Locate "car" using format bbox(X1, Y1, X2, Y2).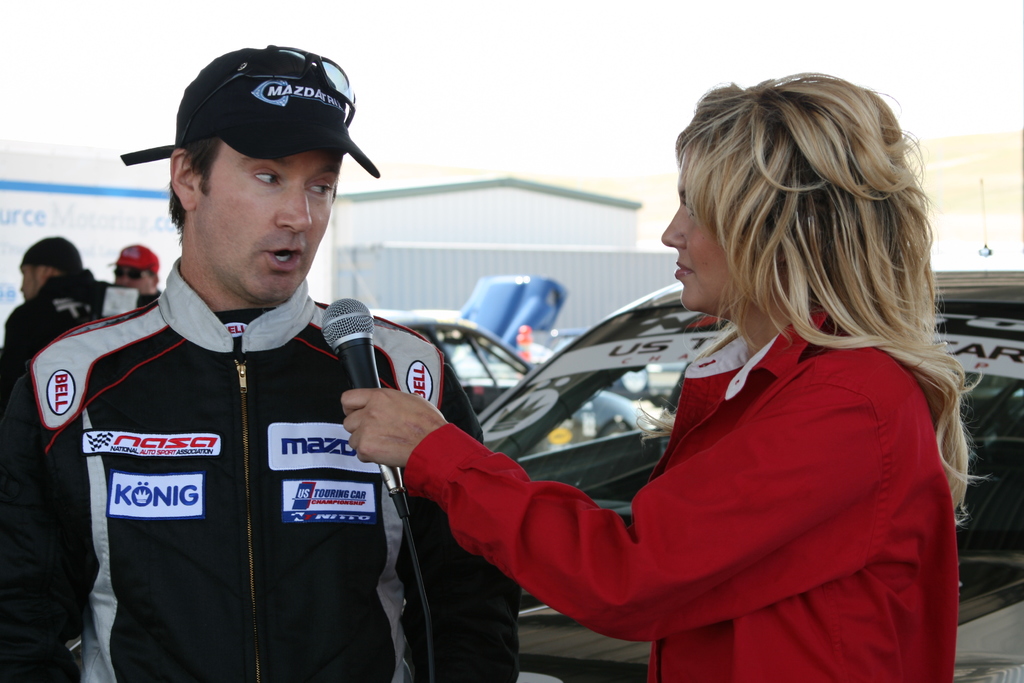
bbox(454, 274, 593, 368).
